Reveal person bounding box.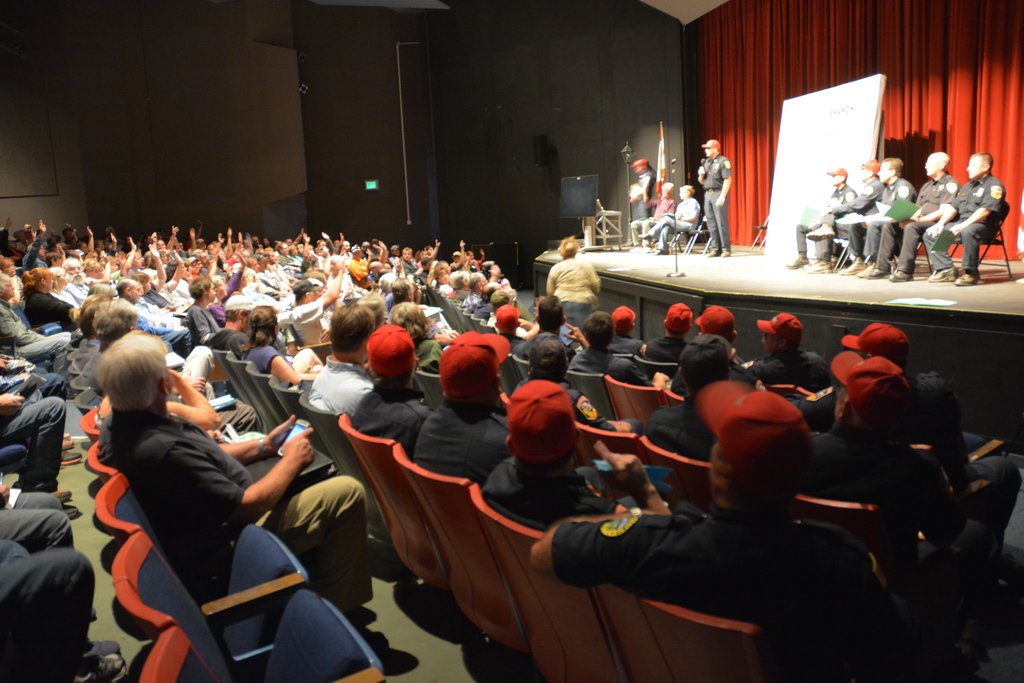
Revealed: <box>511,288,593,365</box>.
